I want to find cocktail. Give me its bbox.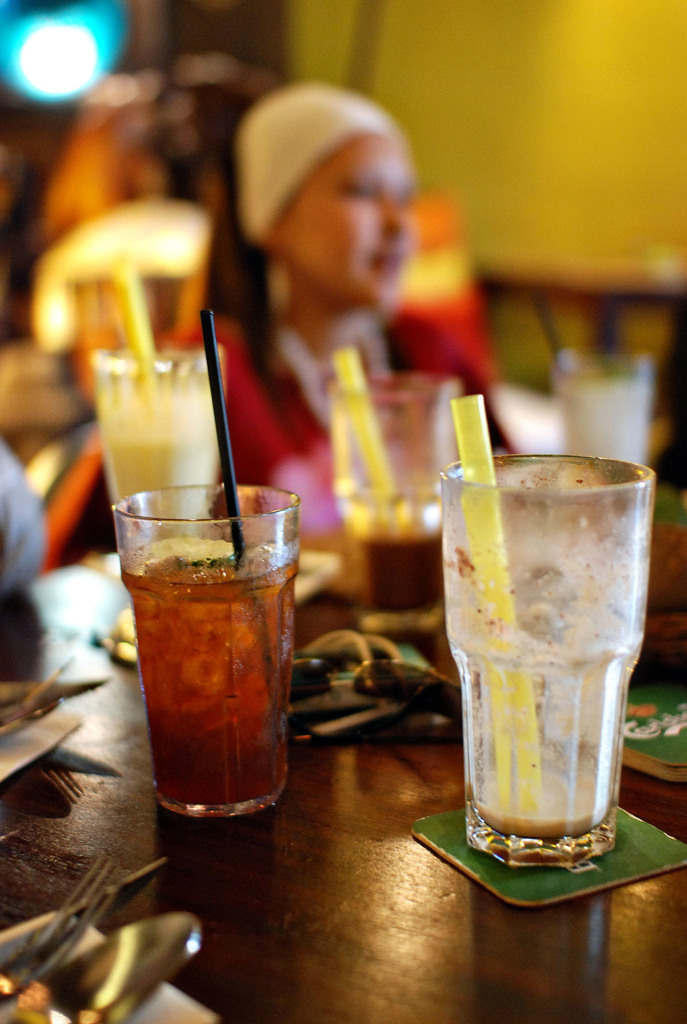
box=[113, 481, 300, 820].
